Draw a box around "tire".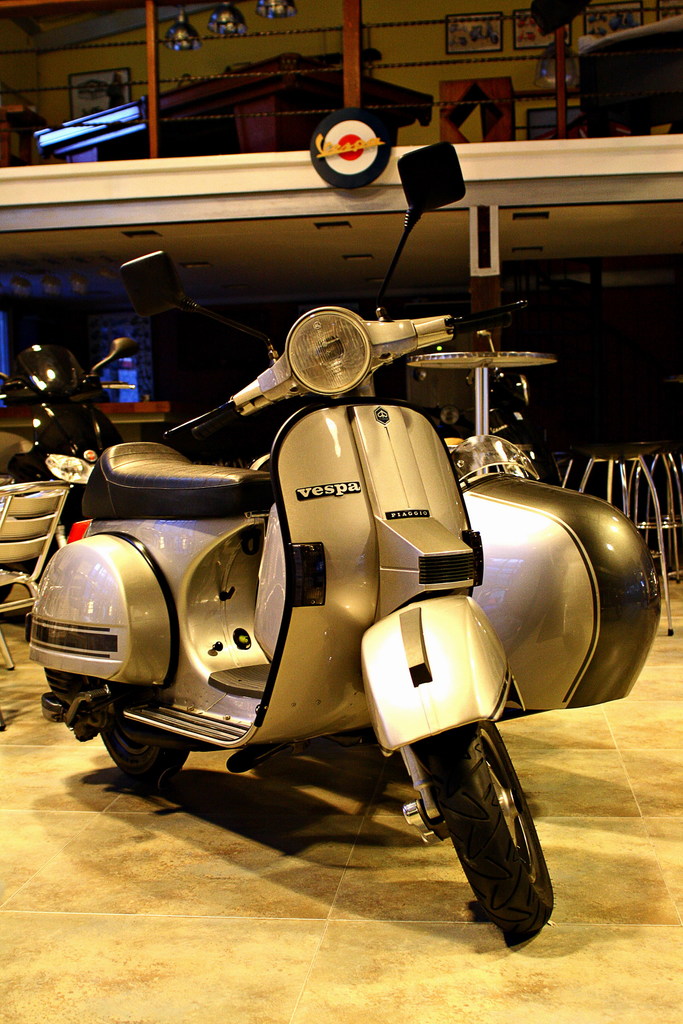
422/732/548/952.
